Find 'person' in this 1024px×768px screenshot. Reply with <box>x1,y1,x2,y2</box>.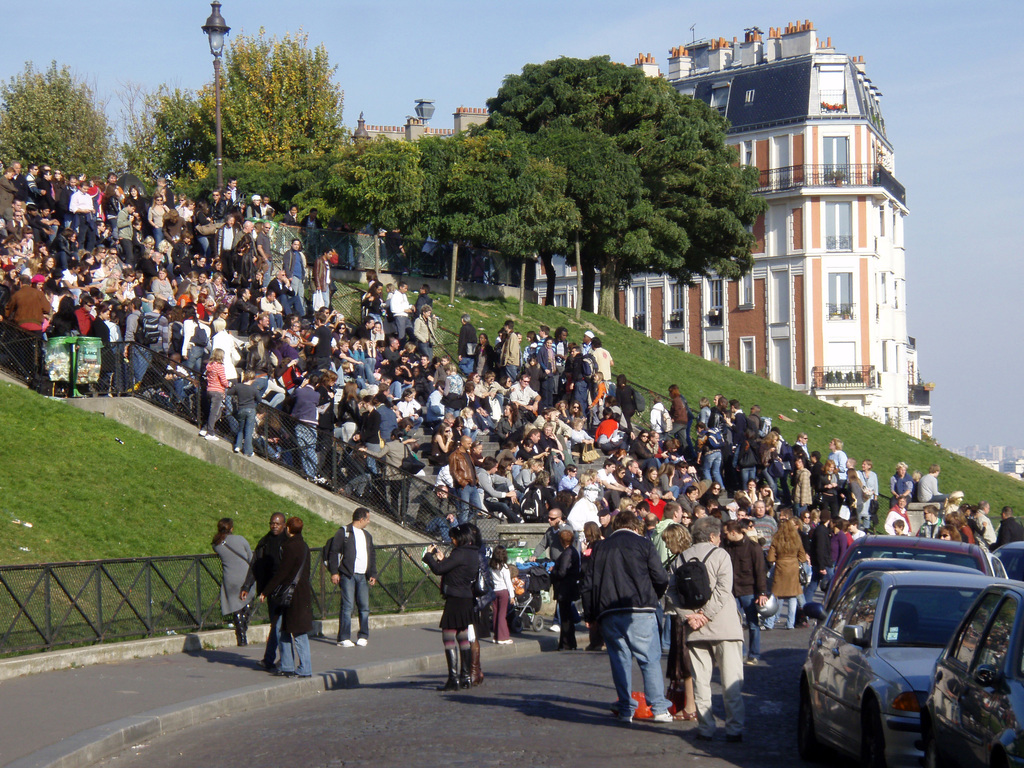
<box>418,523,480,683</box>.
